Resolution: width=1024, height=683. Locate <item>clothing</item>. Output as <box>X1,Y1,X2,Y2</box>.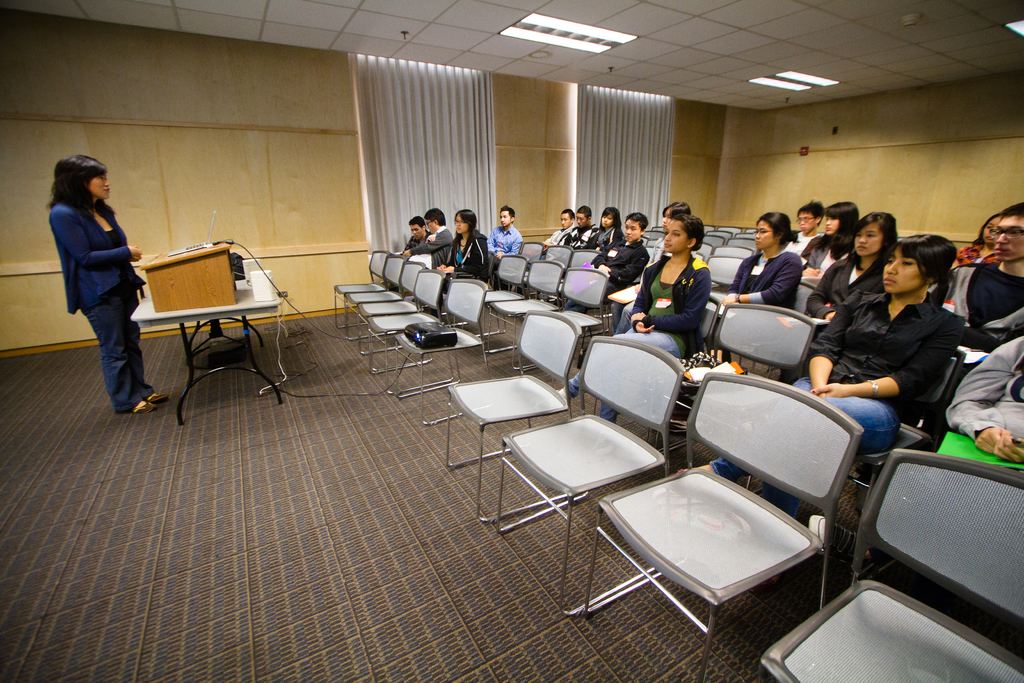
<box>797,240,852,316</box>.
